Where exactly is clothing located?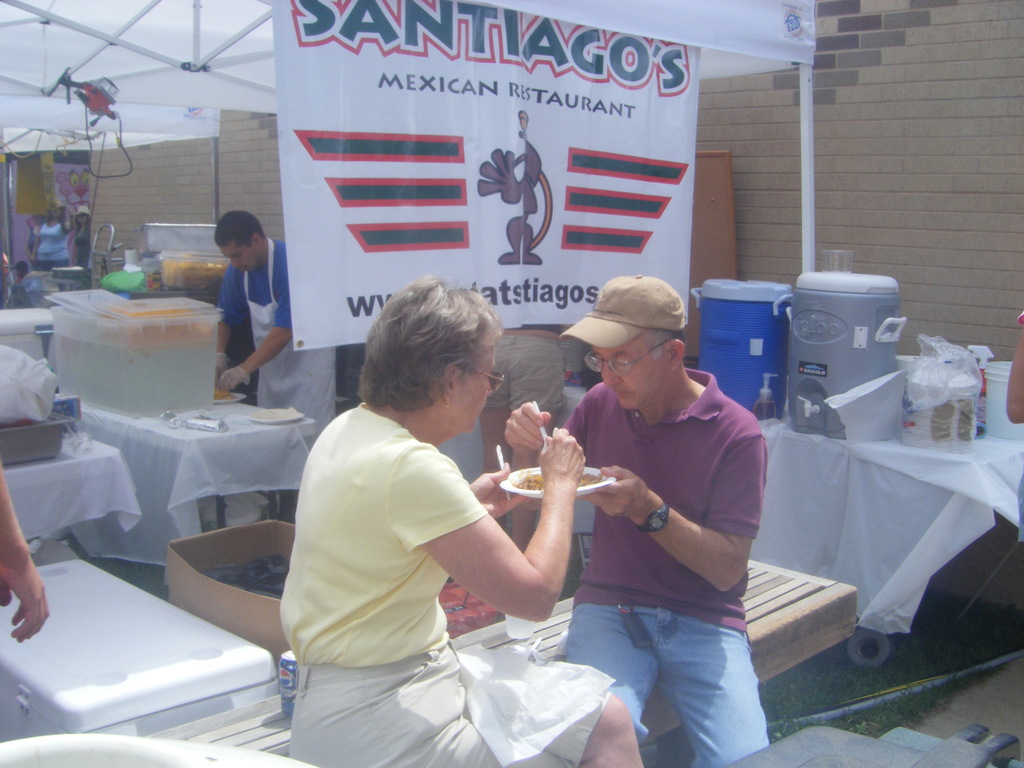
Its bounding box is box=[547, 361, 772, 767].
